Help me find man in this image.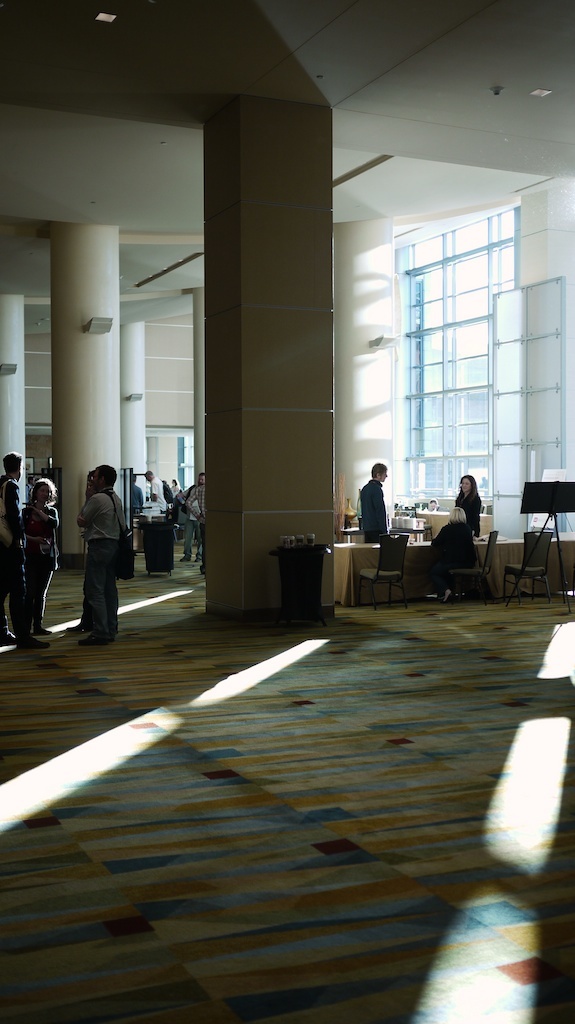
Found it: Rect(145, 473, 166, 516).
